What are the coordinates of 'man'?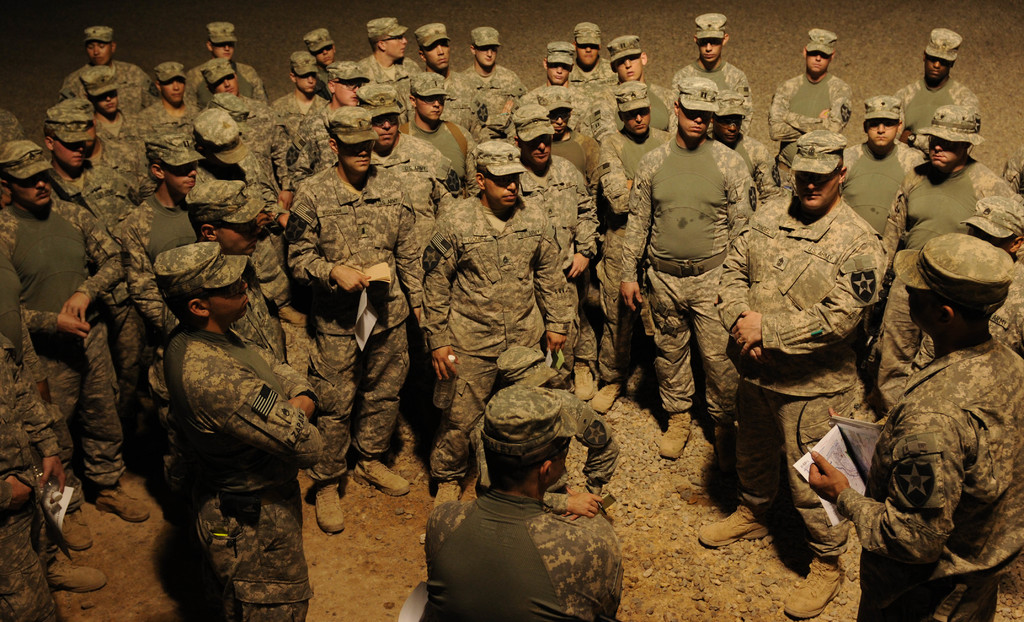
l=711, t=134, r=882, b=609.
